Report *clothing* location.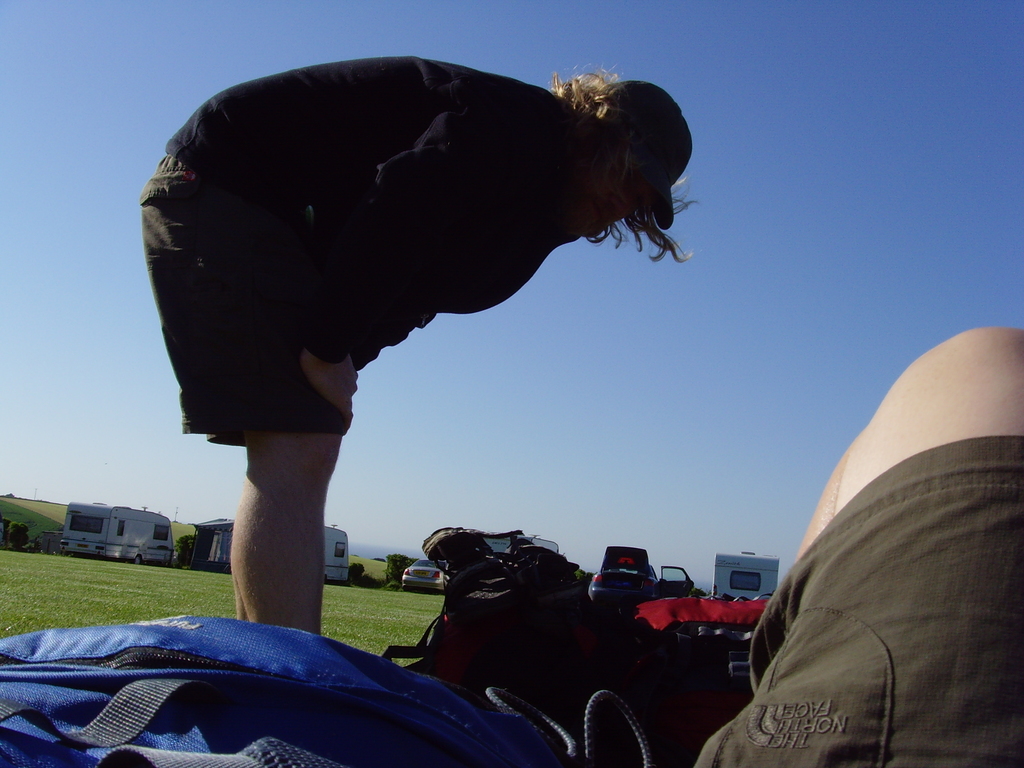
Report: 126:44:628:446.
